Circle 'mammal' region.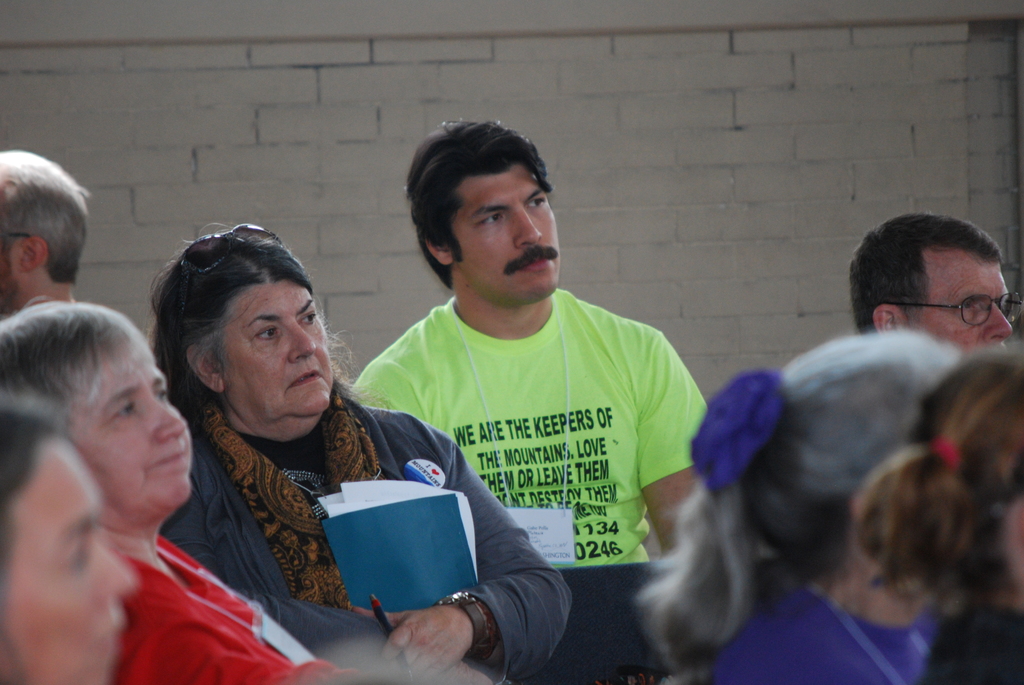
Region: x1=634, y1=327, x2=964, y2=684.
